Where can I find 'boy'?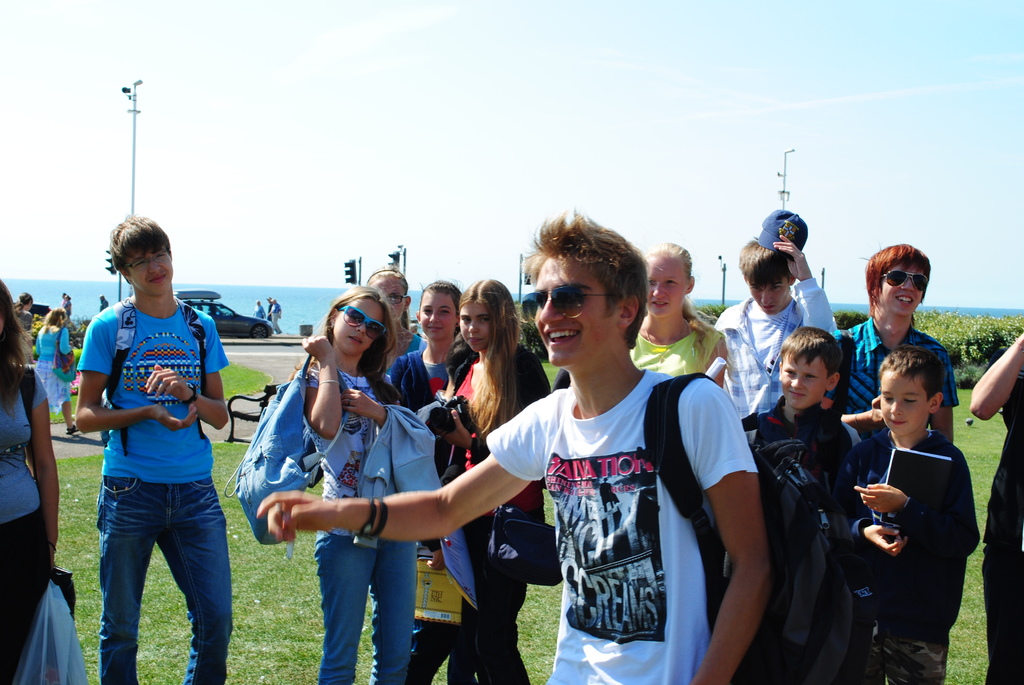
You can find it at x1=828, y1=320, x2=988, y2=654.
